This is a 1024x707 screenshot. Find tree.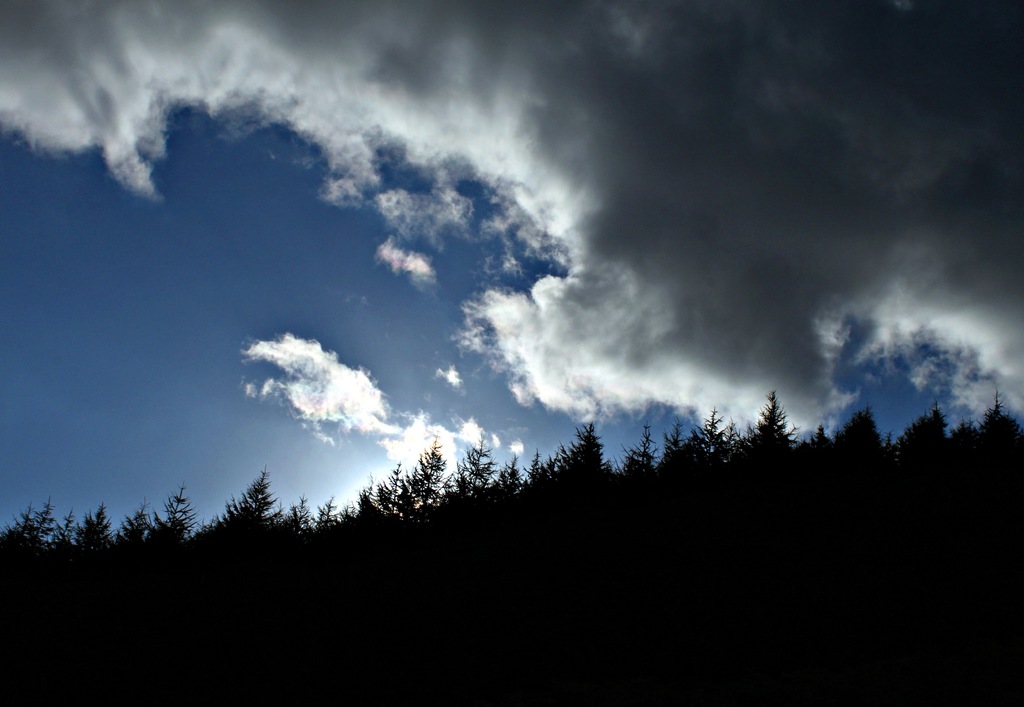
Bounding box: 209, 467, 284, 558.
